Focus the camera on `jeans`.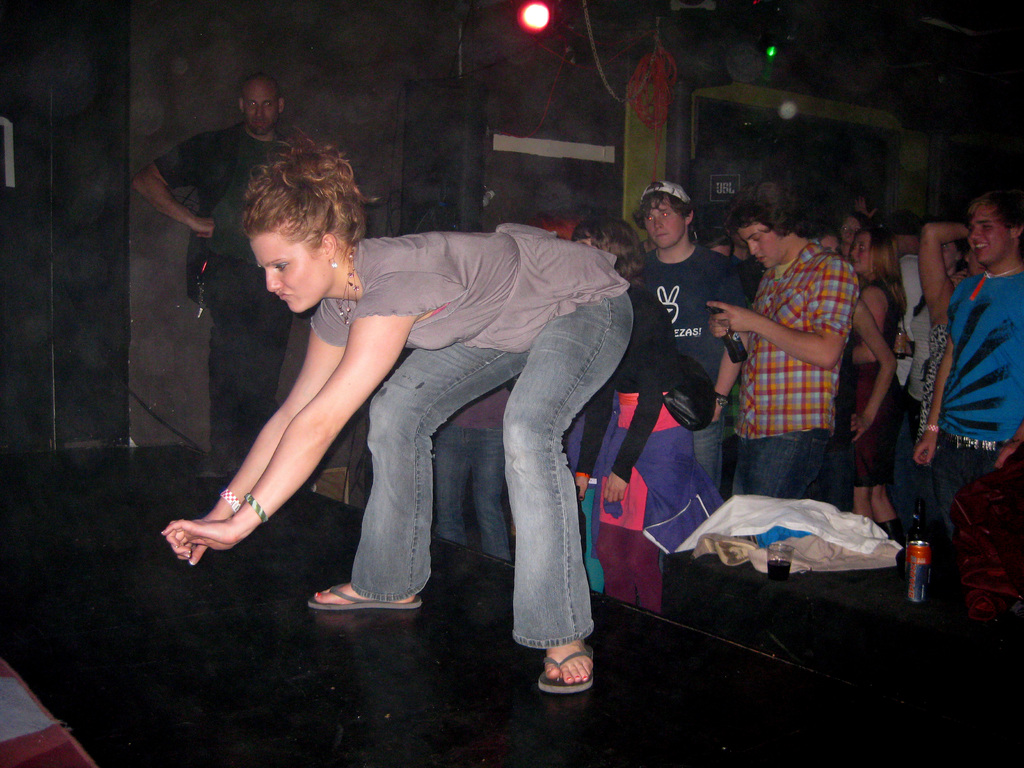
Focus region: (x1=732, y1=426, x2=828, y2=500).
